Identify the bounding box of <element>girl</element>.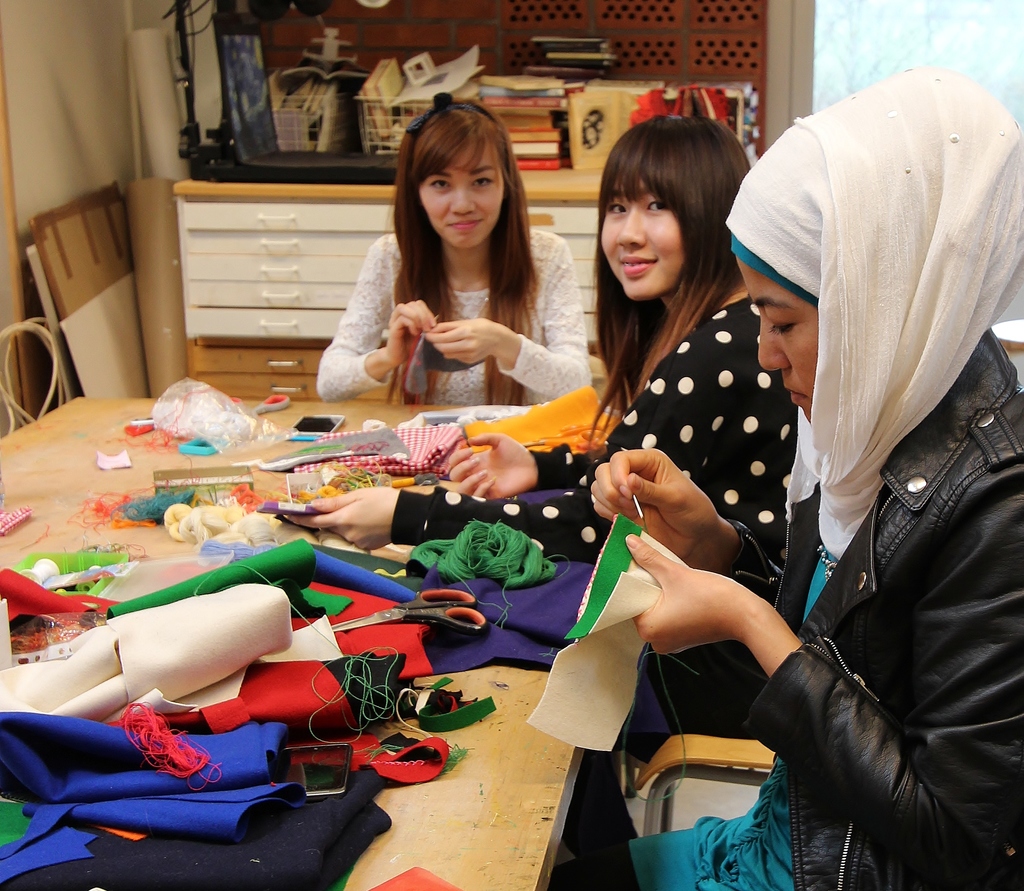
box(547, 54, 1023, 890).
